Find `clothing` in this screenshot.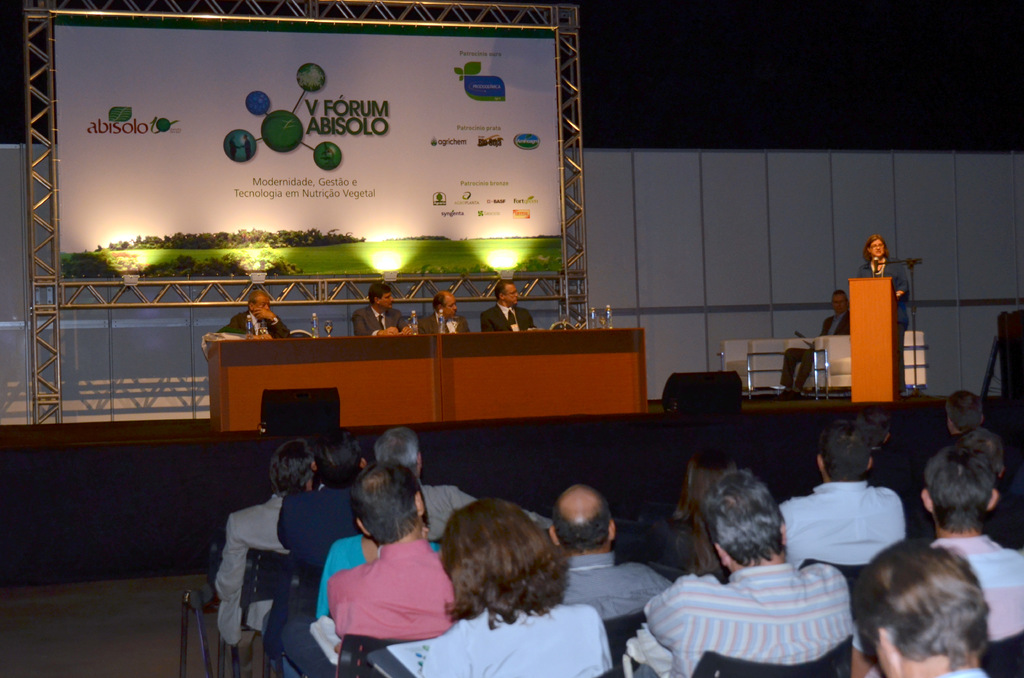
The bounding box for `clothing` is BBox(852, 256, 908, 378).
